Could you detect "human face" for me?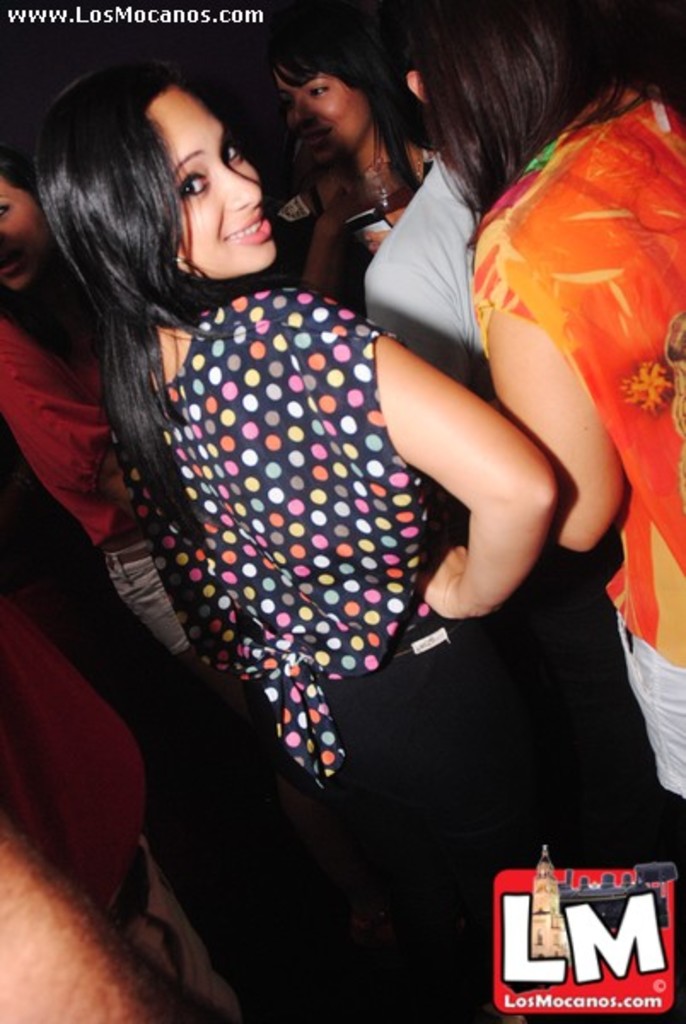
Detection result: bbox=[160, 80, 271, 278].
